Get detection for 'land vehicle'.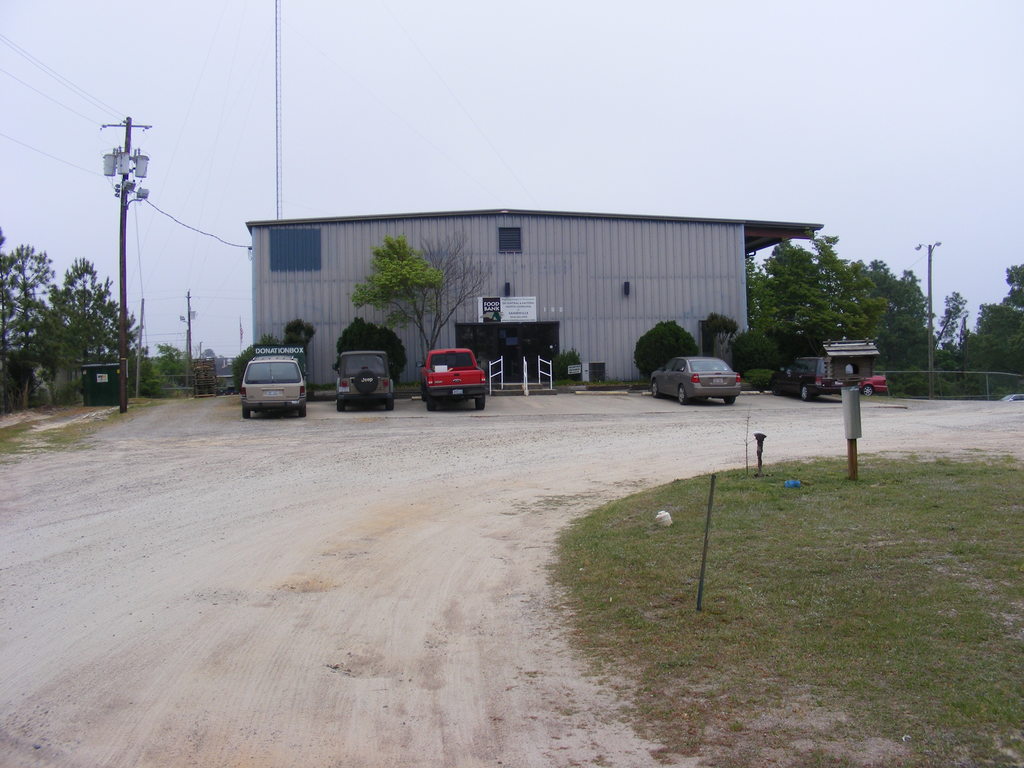
Detection: left=237, top=352, right=308, bottom=420.
